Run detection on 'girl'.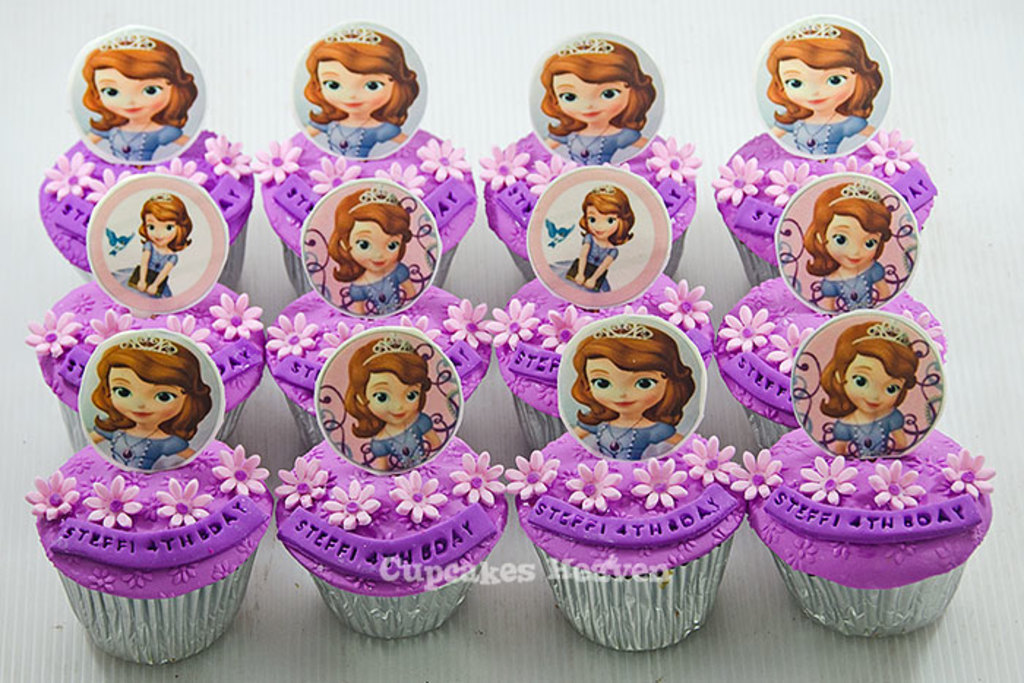
Result: bbox=(86, 336, 212, 471).
